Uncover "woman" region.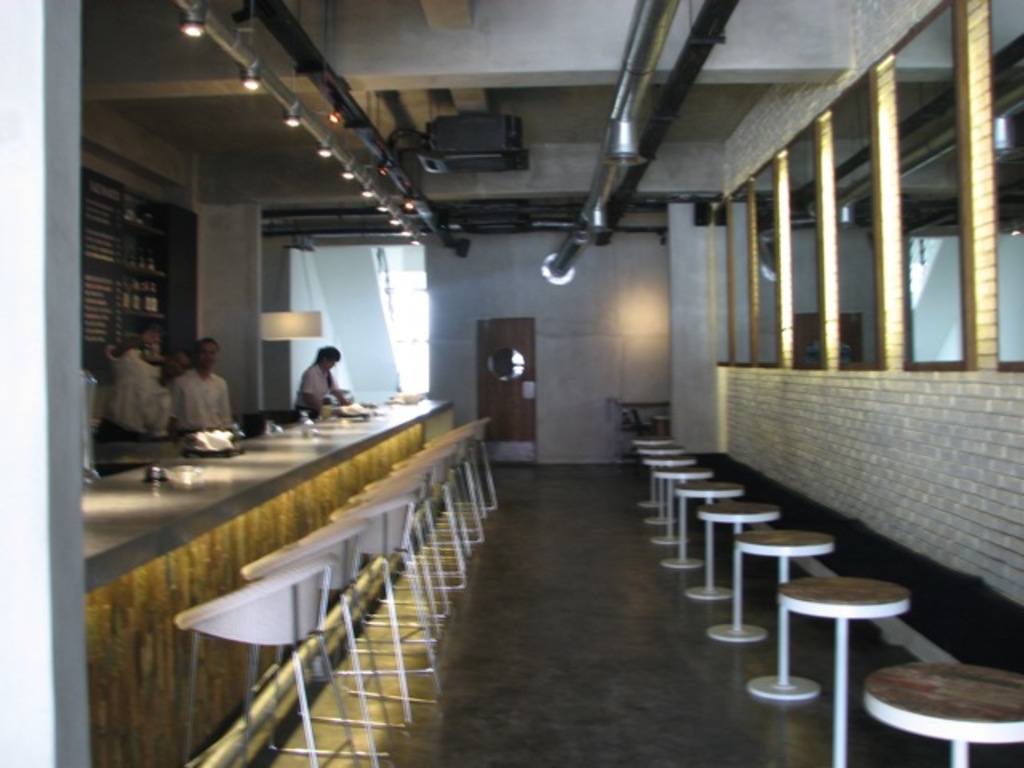
Uncovered: bbox=(291, 346, 352, 418).
